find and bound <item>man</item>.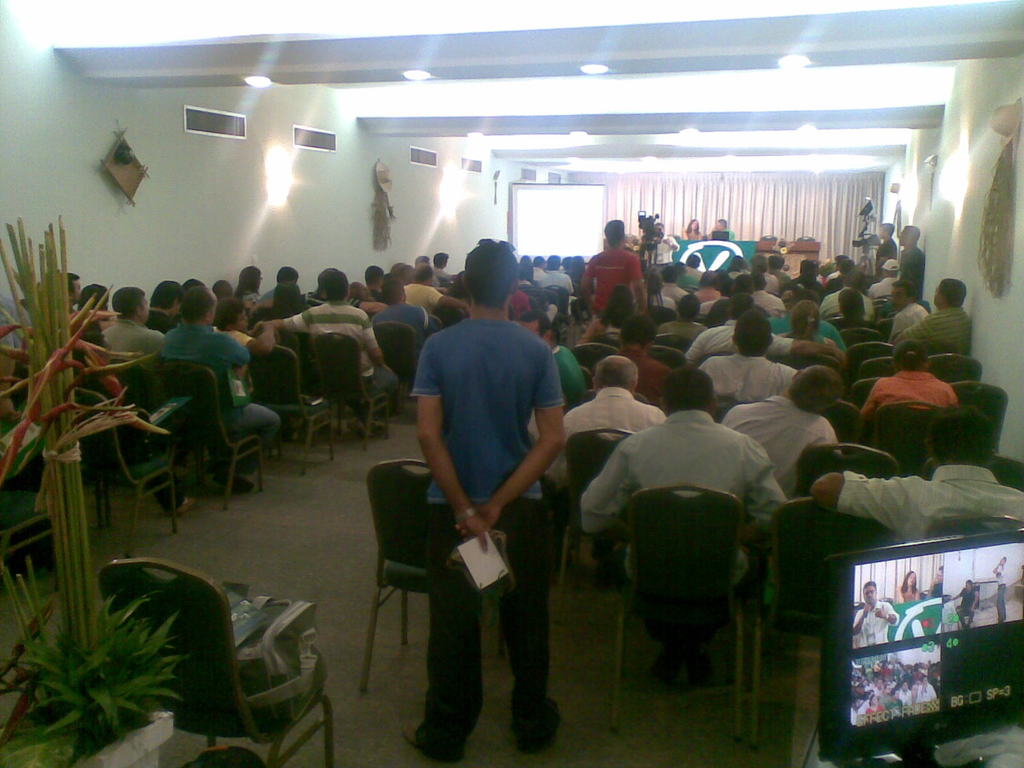
Bound: Rect(280, 265, 399, 430).
